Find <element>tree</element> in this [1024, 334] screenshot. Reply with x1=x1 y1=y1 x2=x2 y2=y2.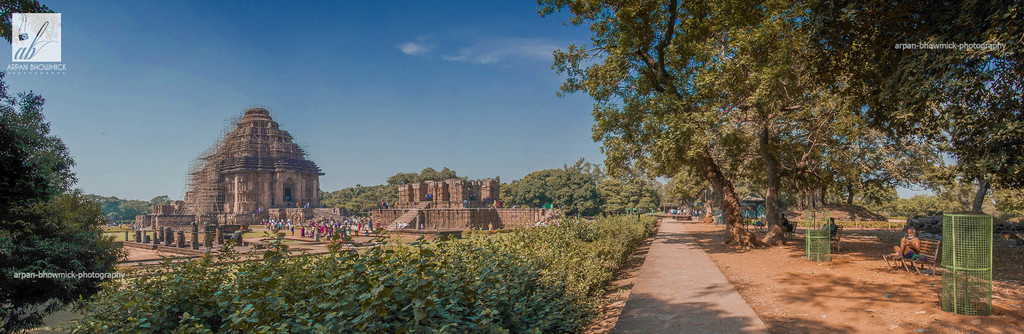
x1=556 y1=158 x2=599 y2=219.
